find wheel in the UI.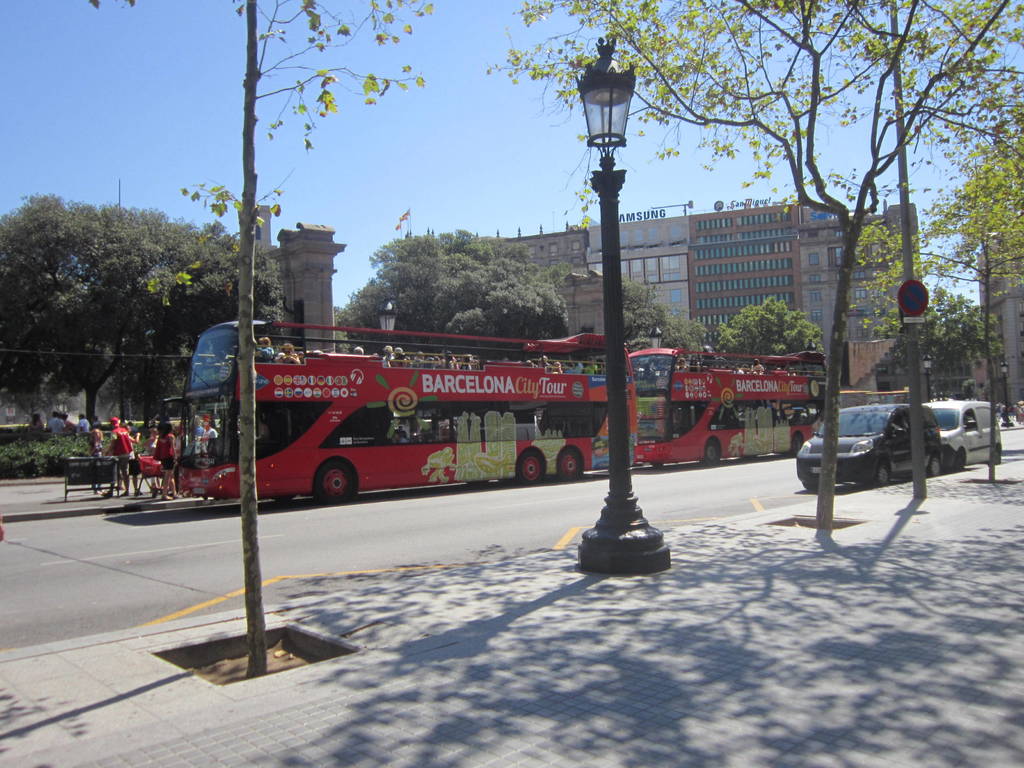
UI element at rect(558, 447, 582, 483).
